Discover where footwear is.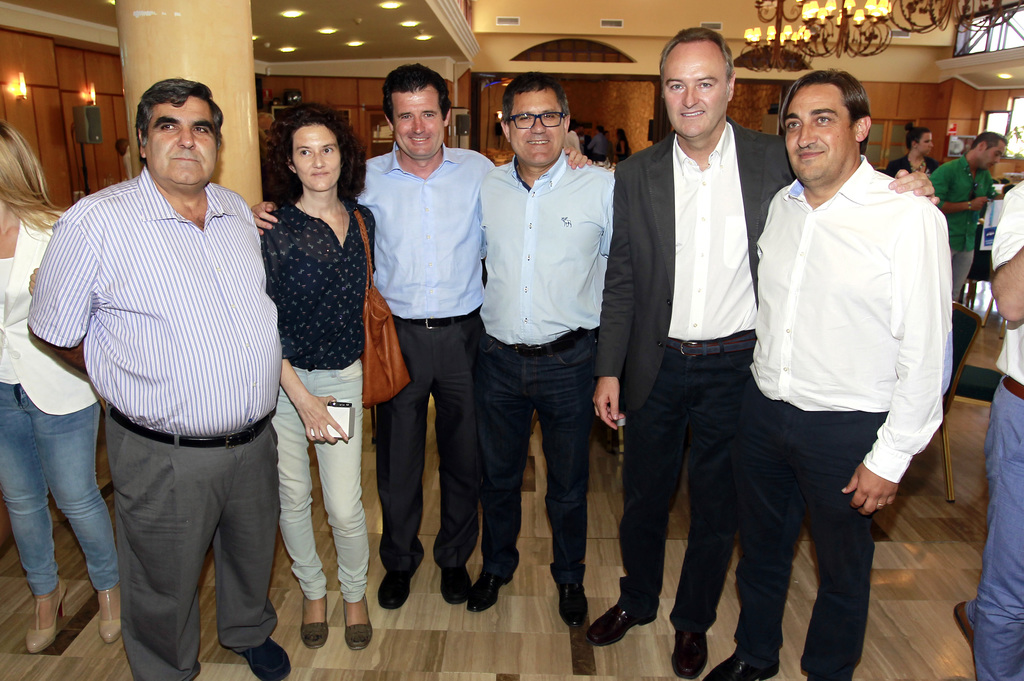
Discovered at bbox=(301, 593, 329, 650).
